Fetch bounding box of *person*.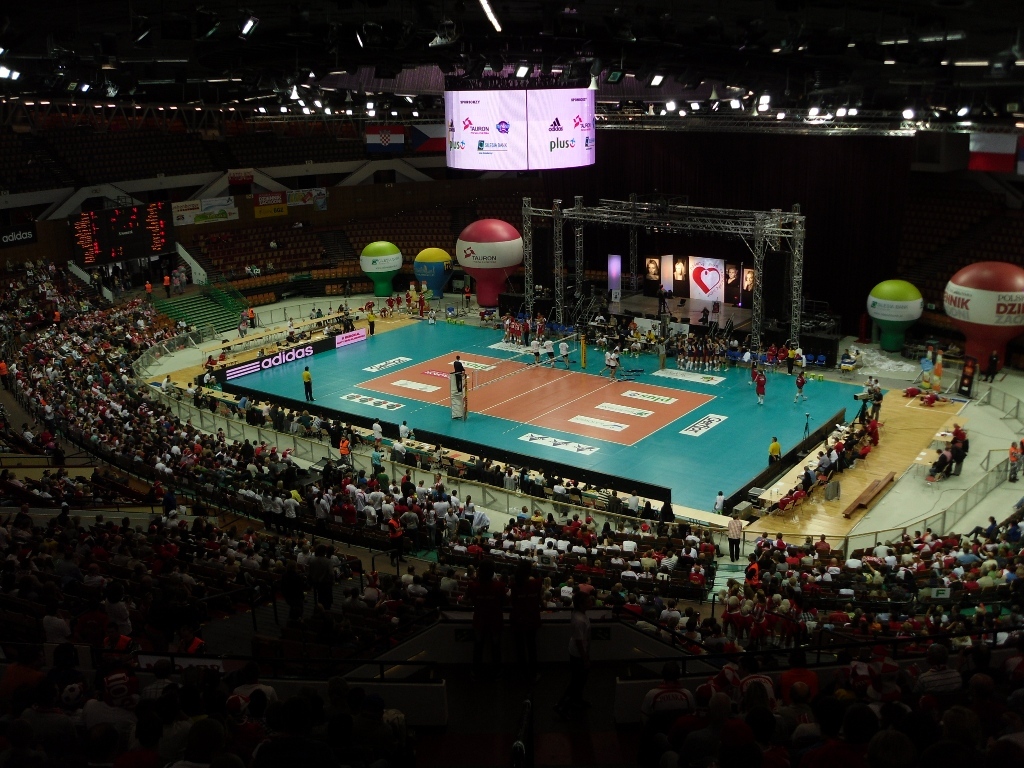
Bbox: <region>45, 446, 53, 450</region>.
